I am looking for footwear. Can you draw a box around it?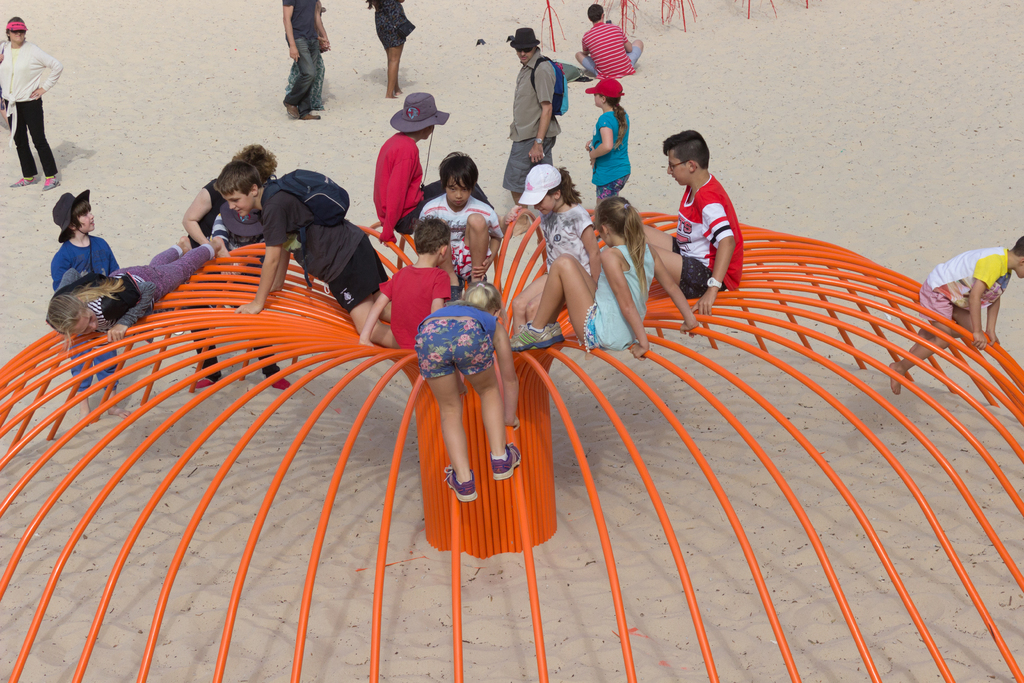
Sure, the bounding box is left=486, top=444, right=522, bottom=483.
